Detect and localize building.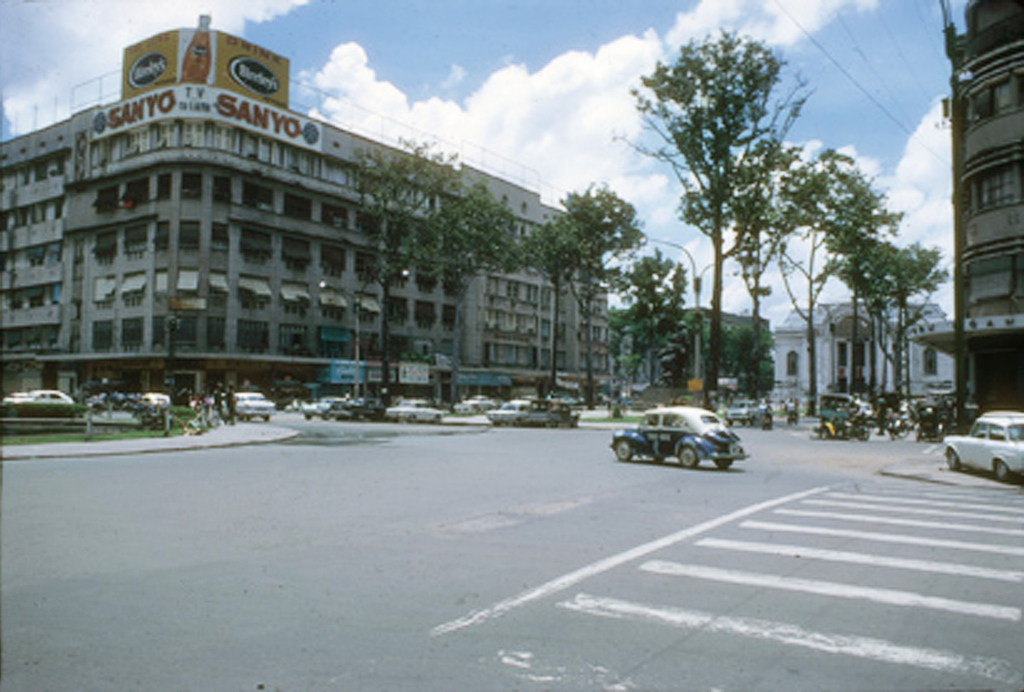
Localized at 940, 0, 1023, 432.
